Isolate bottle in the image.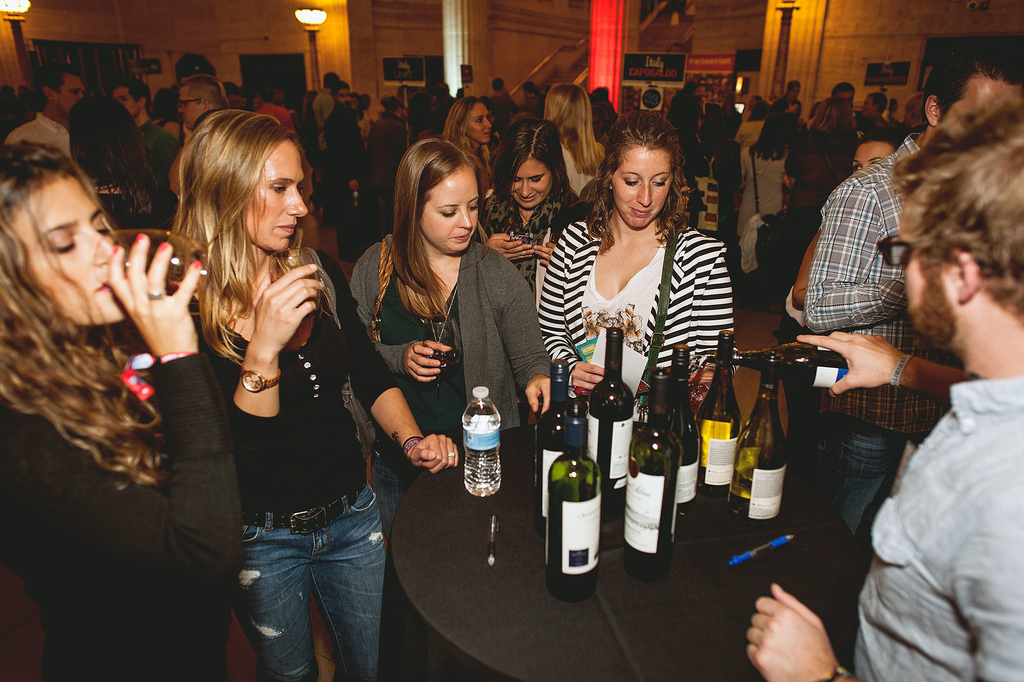
Isolated region: bbox=(575, 332, 642, 499).
